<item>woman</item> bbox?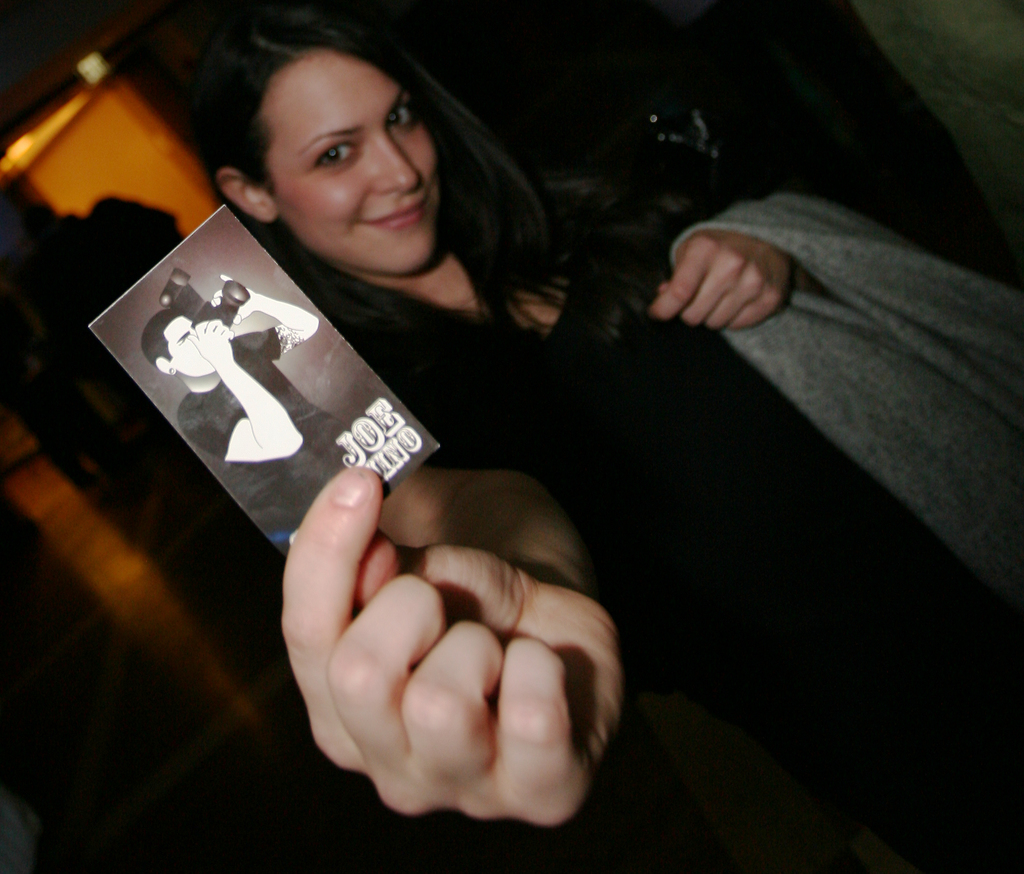
<box>72,0,776,841</box>
